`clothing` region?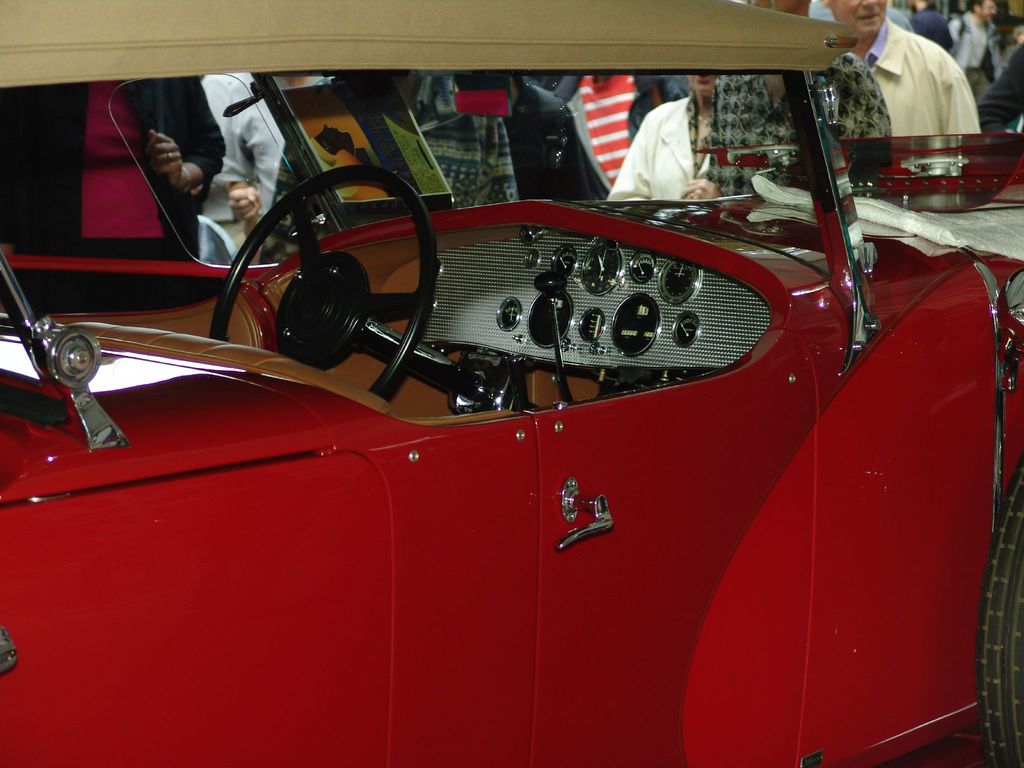
rect(848, 11, 988, 148)
